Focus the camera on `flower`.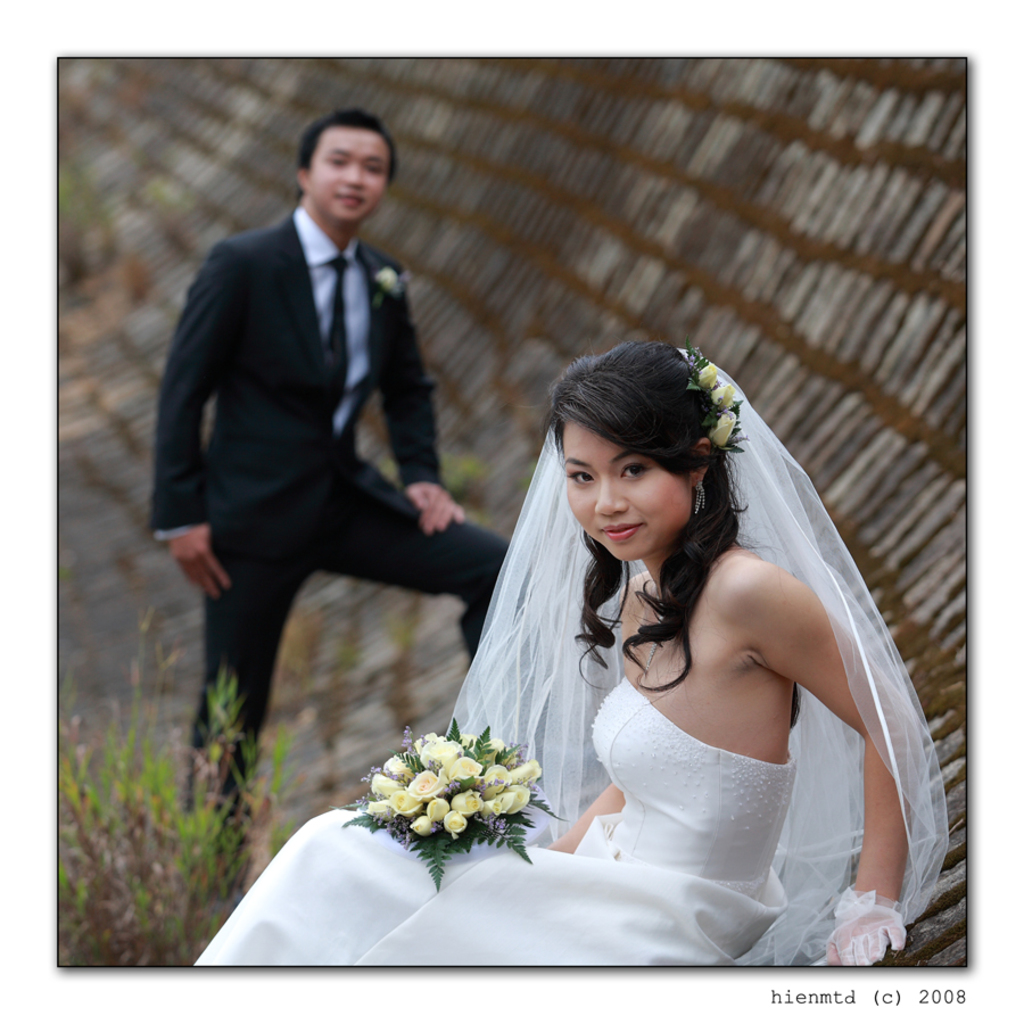
Focus region: l=713, t=377, r=734, b=408.
